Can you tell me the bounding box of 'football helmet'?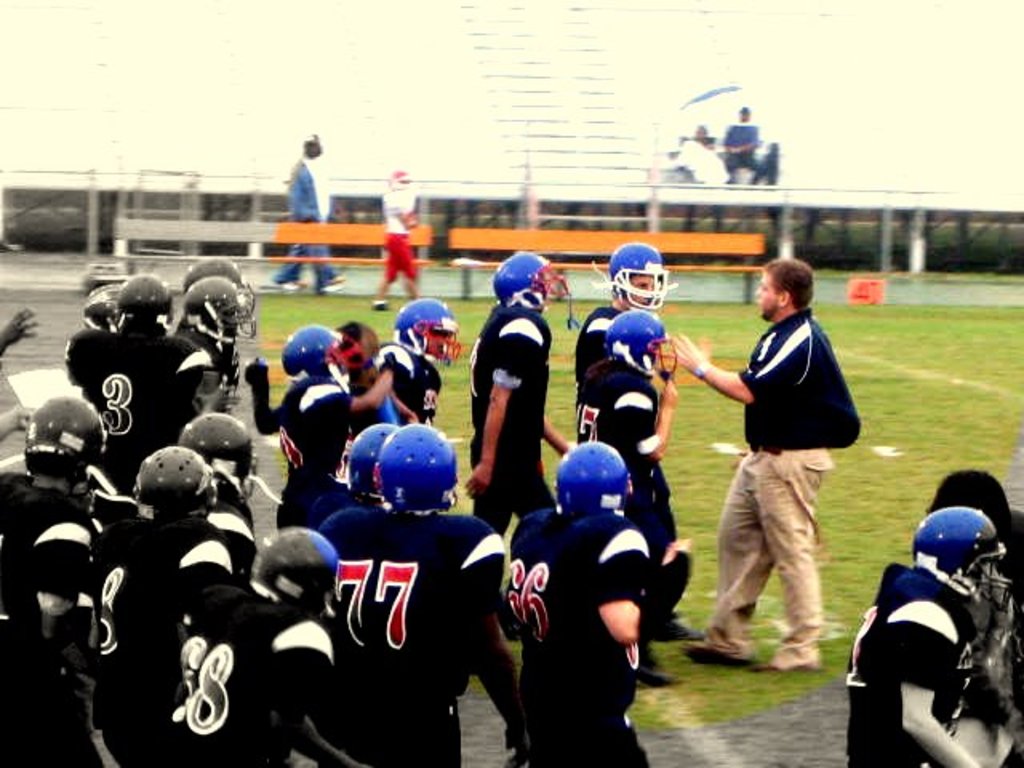
[187, 277, 246, 333].
